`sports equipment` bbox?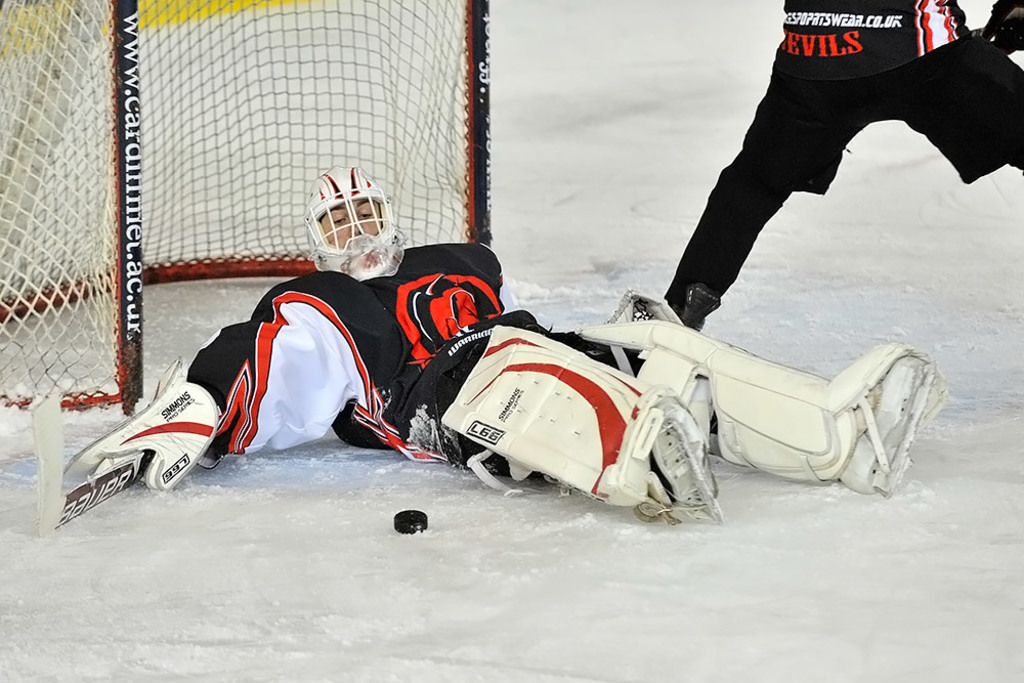
34, 393, 155, 538
